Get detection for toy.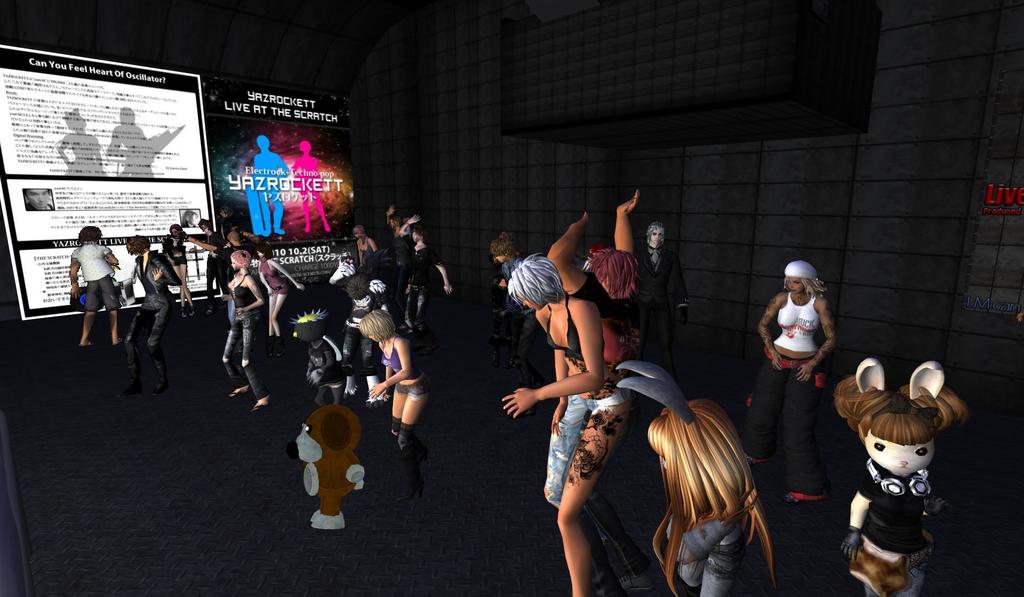
Detection: l=347, t=220, r=383, b=280.
